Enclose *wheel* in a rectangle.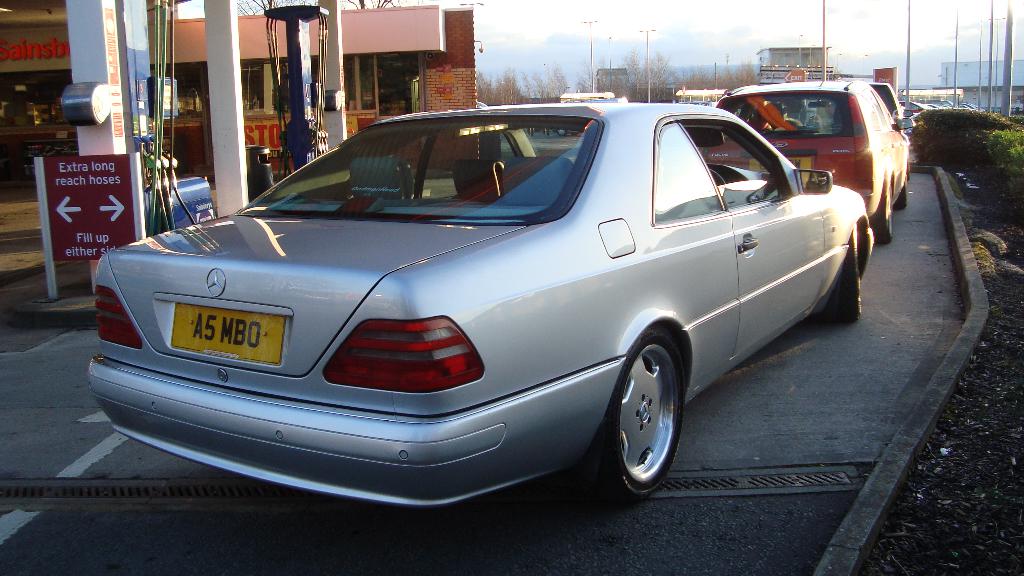
(556,128,566,138).
